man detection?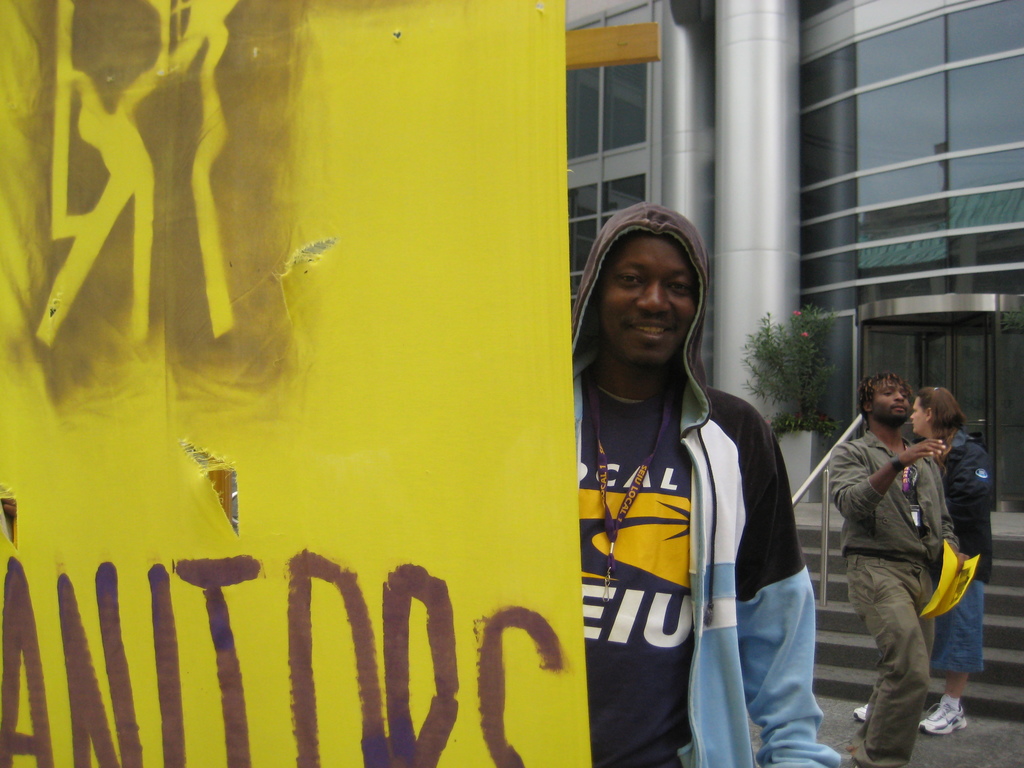
crop(554, 203, 817, 762)
